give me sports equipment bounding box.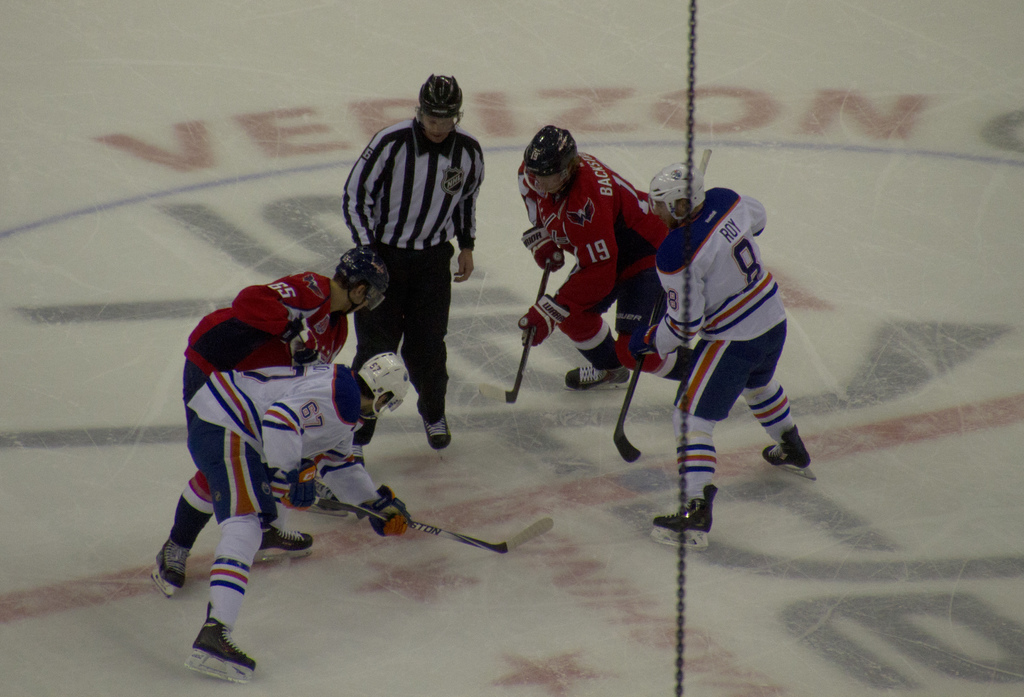
rect(337, 493, 556, 557).
